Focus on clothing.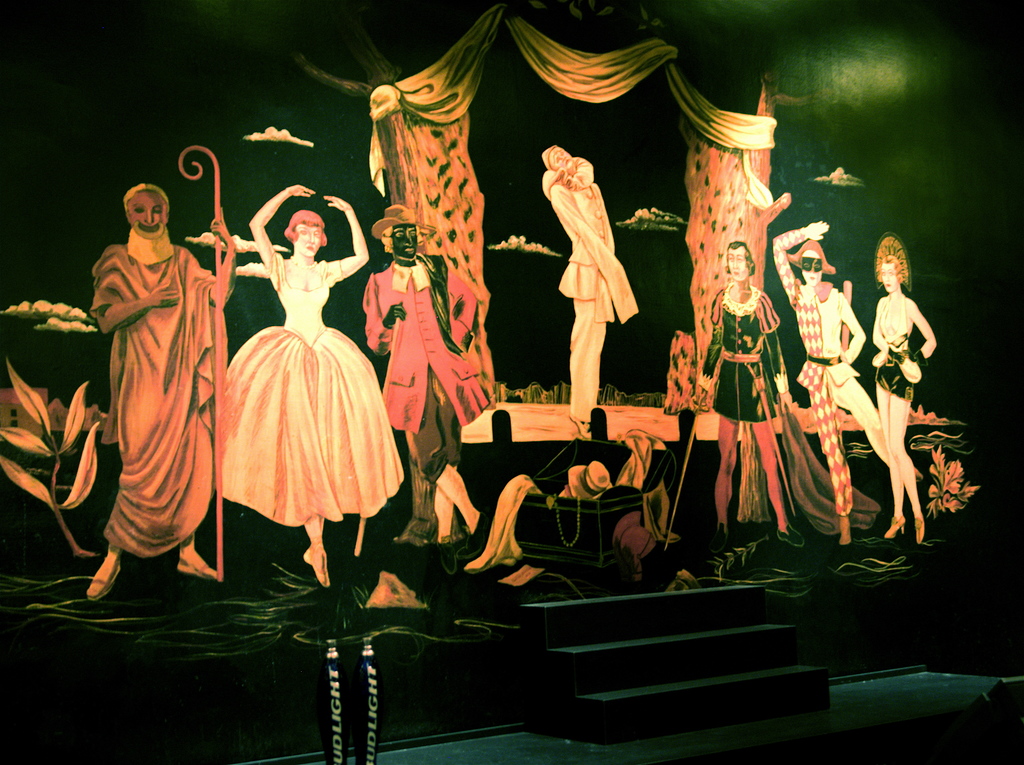
Focused at locate(358, 261, 494, 484).
